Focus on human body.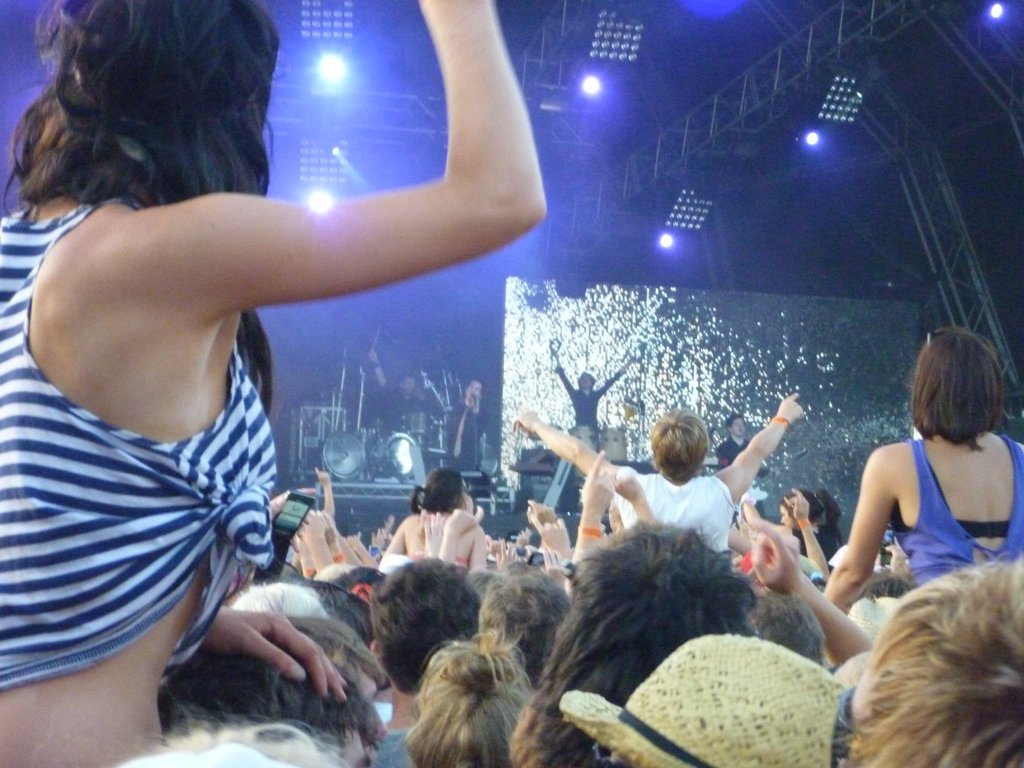
Focused at bbox=(15, 13, 531, 730).
